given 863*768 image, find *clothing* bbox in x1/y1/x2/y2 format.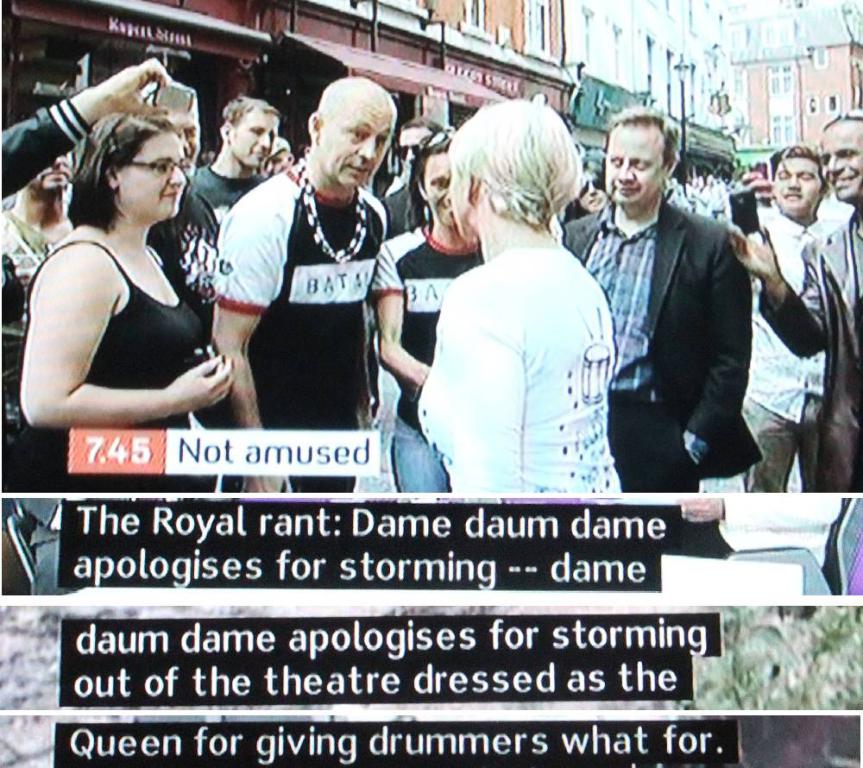
415/246/633/499.
